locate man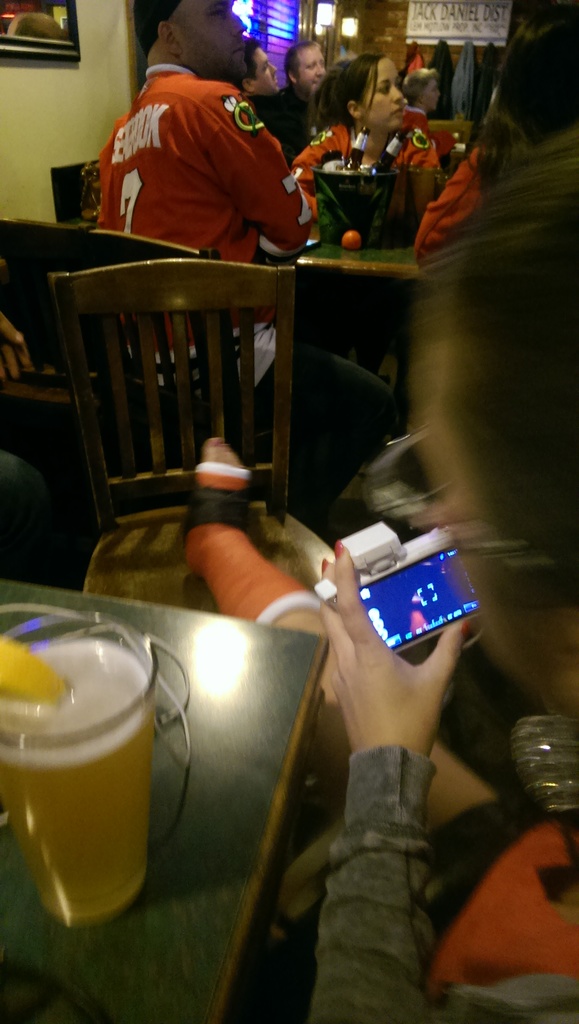
x1=83 y1=0 x2=404 y2=542
